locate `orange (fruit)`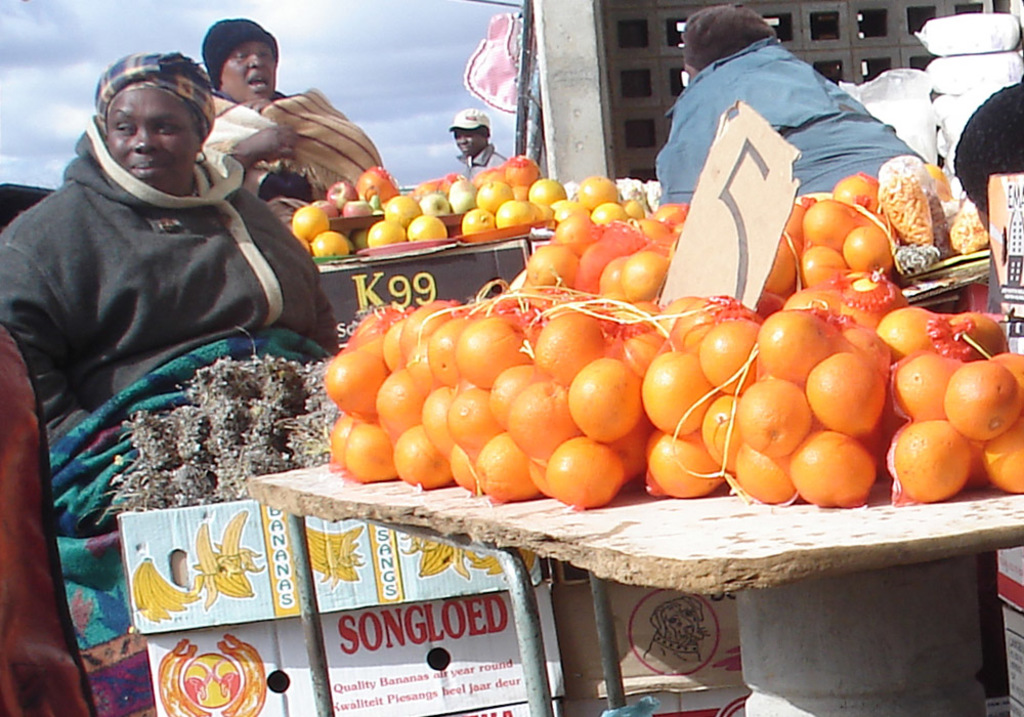
l=599, t=202, r=642, b=238
